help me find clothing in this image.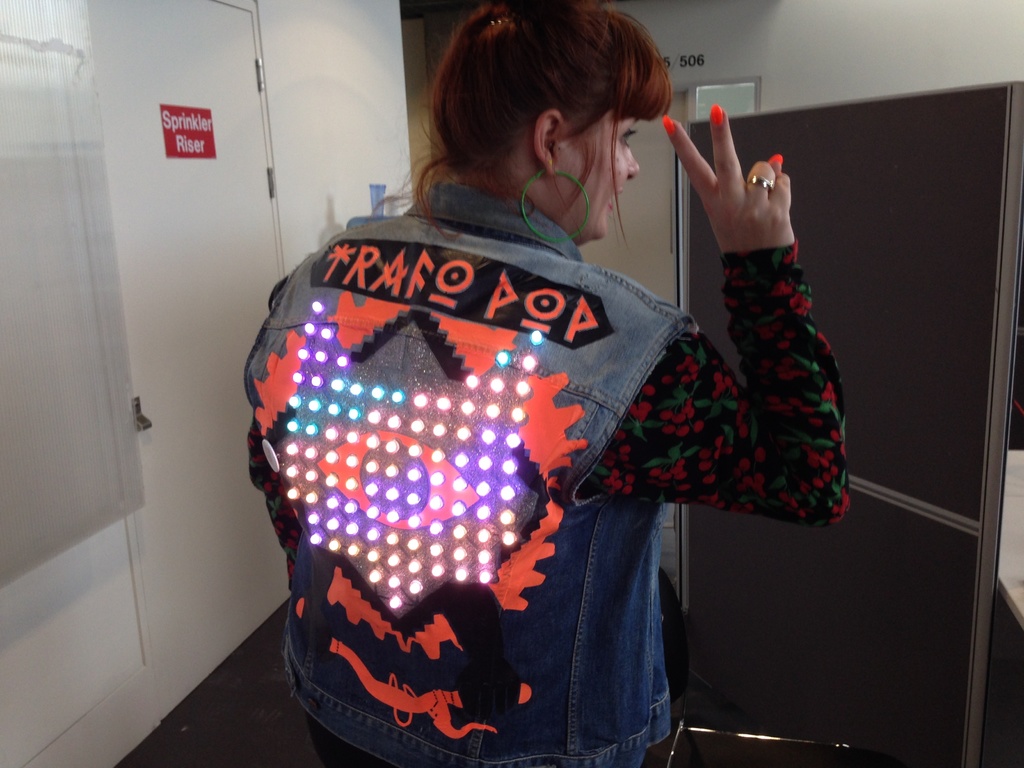
Found it: bbox(225, 163, 724, 760).
